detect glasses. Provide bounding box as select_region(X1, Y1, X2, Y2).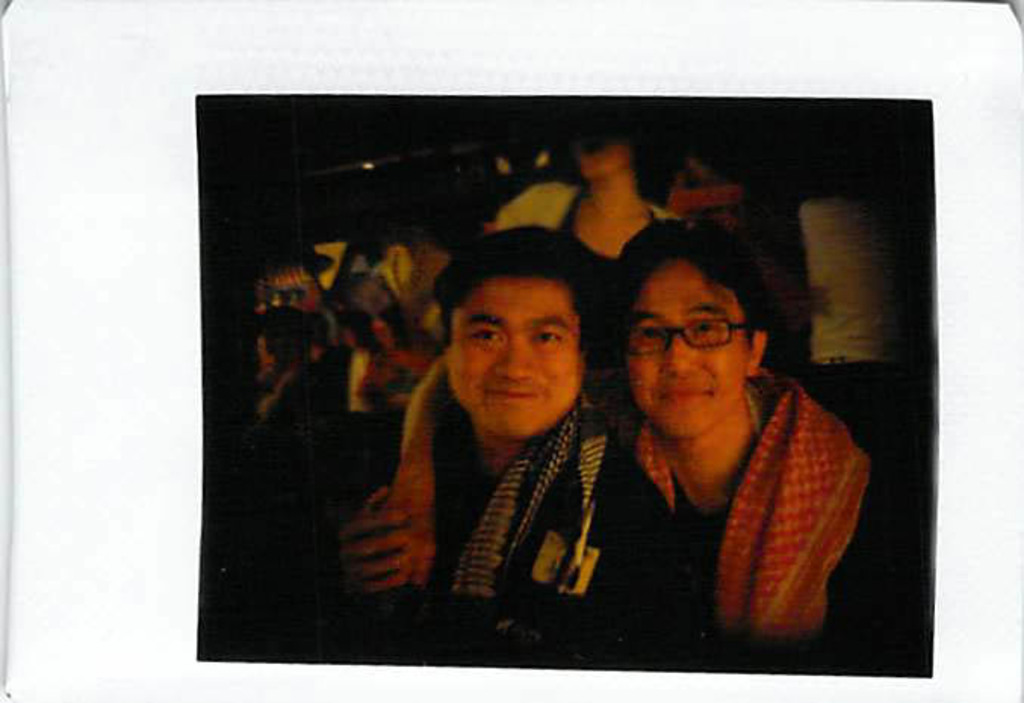
select_region(626, 319, 753, 357).
